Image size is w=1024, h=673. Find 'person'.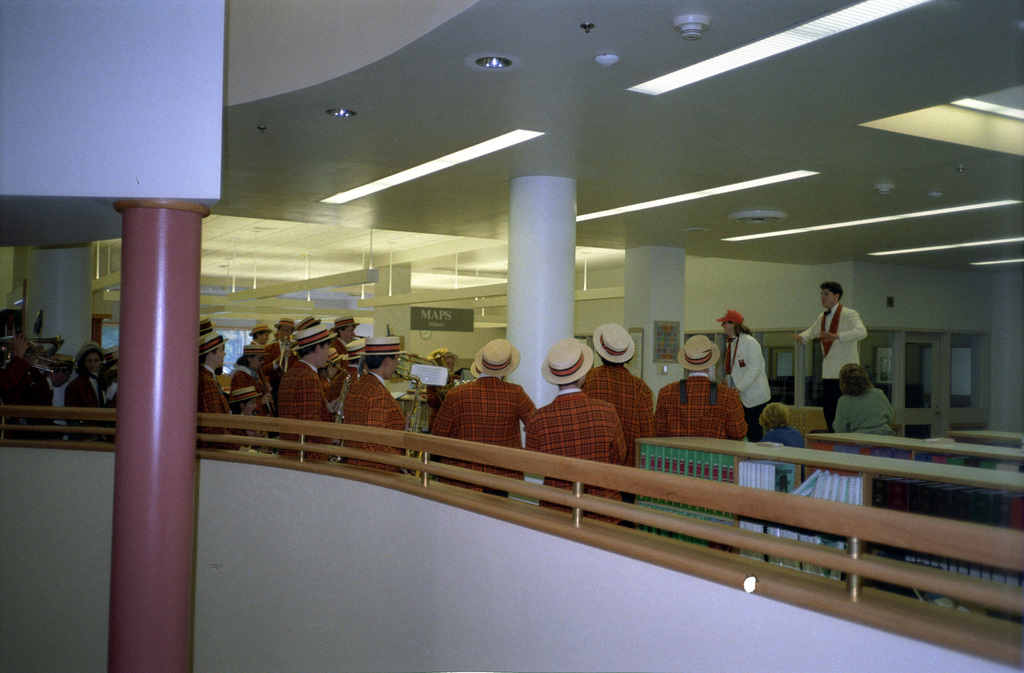
left=69, top=345, right=115, bottom=443.
